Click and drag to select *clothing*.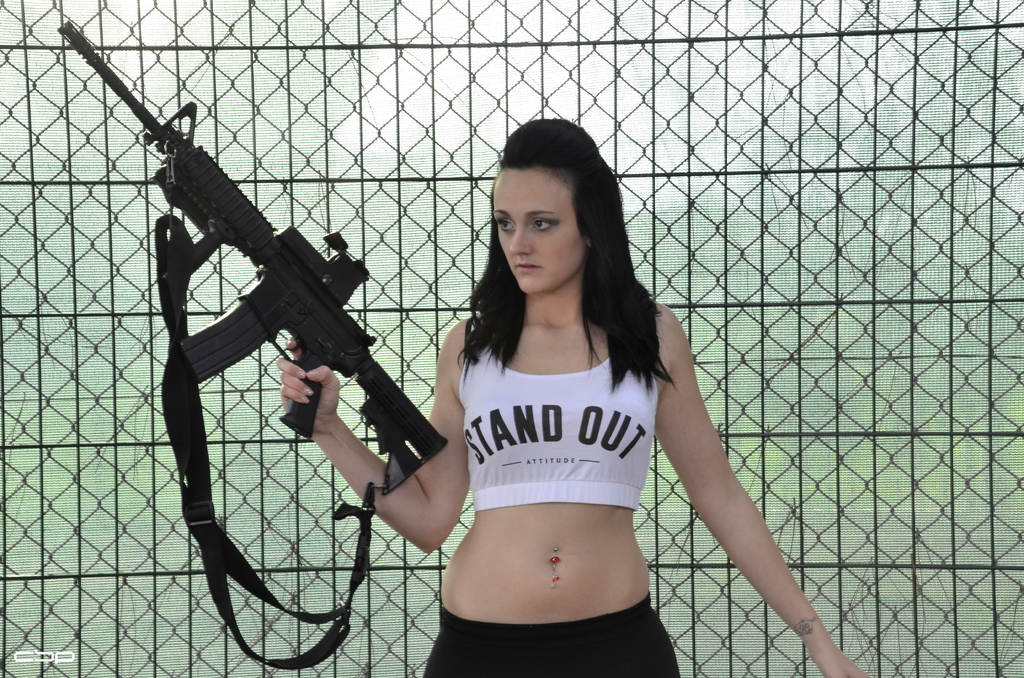
Selection: {"x1": 422, "y1": 588, "x2": 679, "y2": 677}.
